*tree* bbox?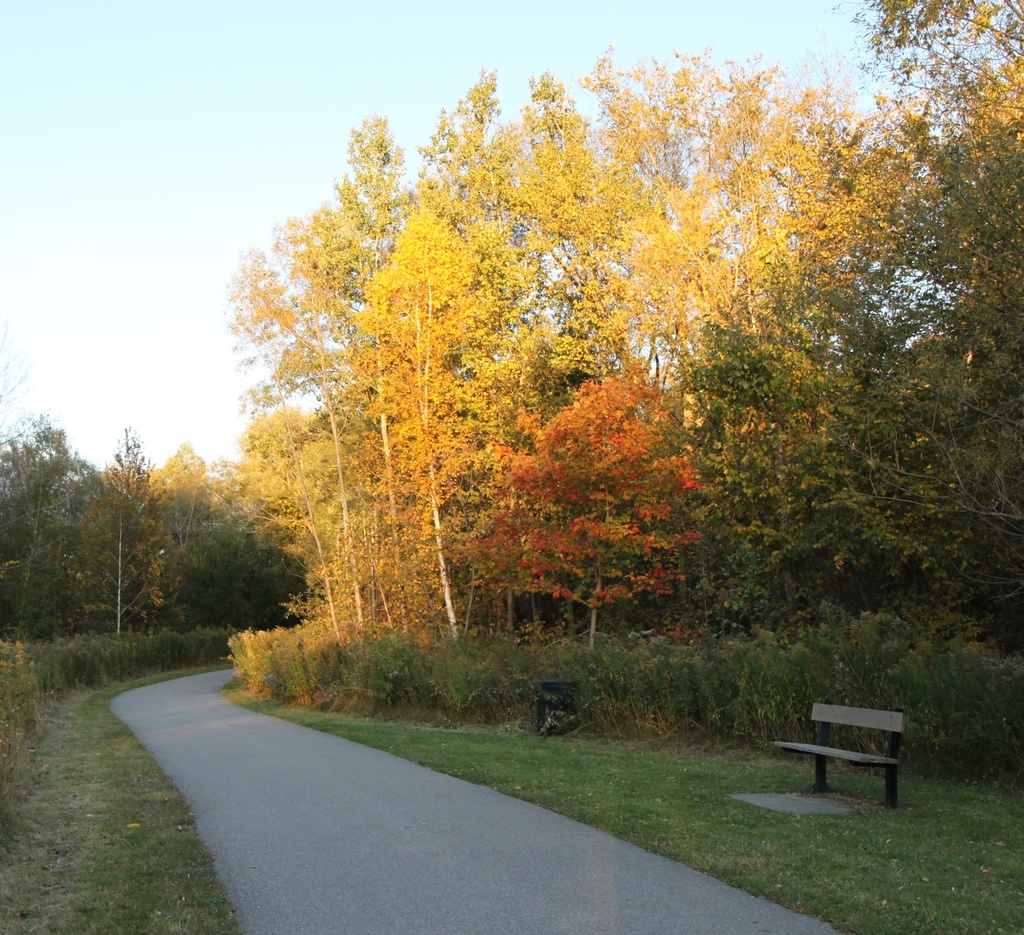
crop(594, 42, 766, 412)
